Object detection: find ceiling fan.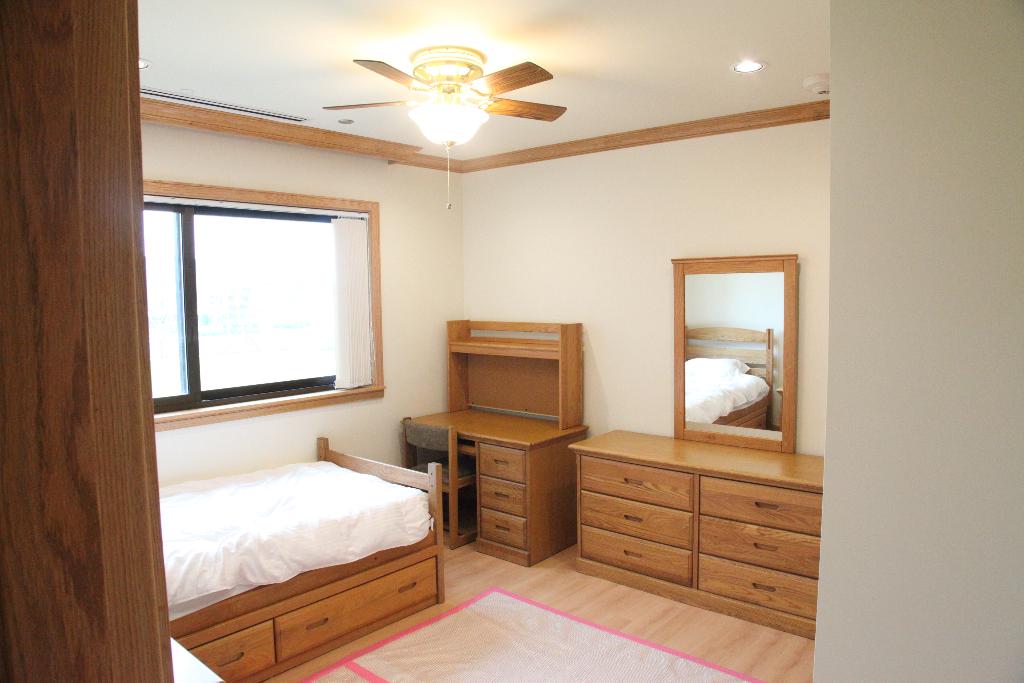
bbox=[322, 49, 568, 212].
